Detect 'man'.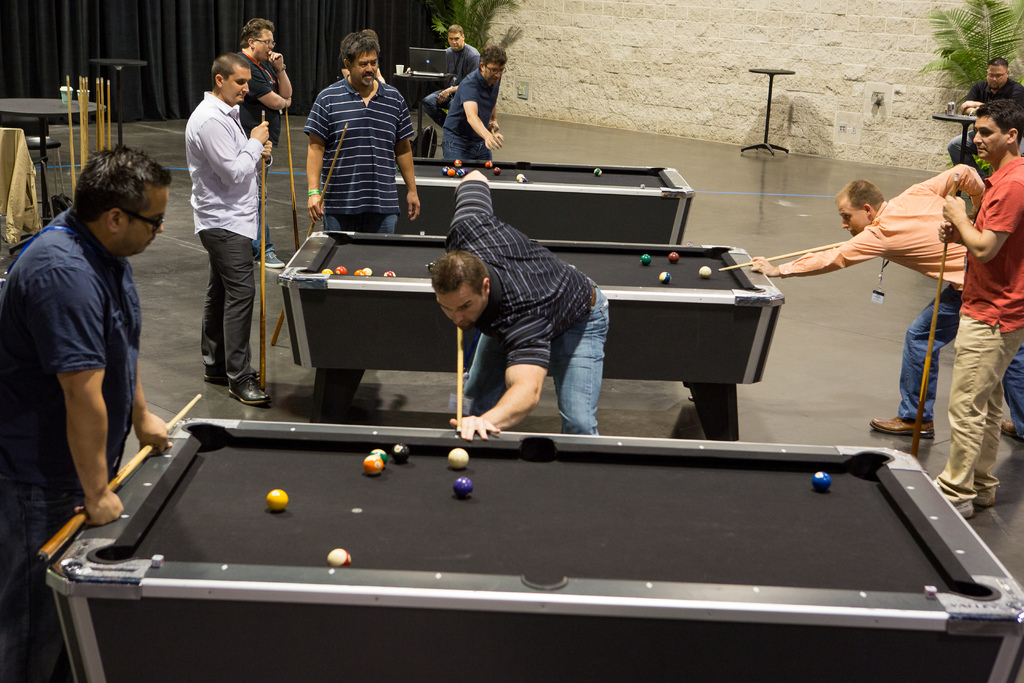
Detected at 749:163:1023:436.
